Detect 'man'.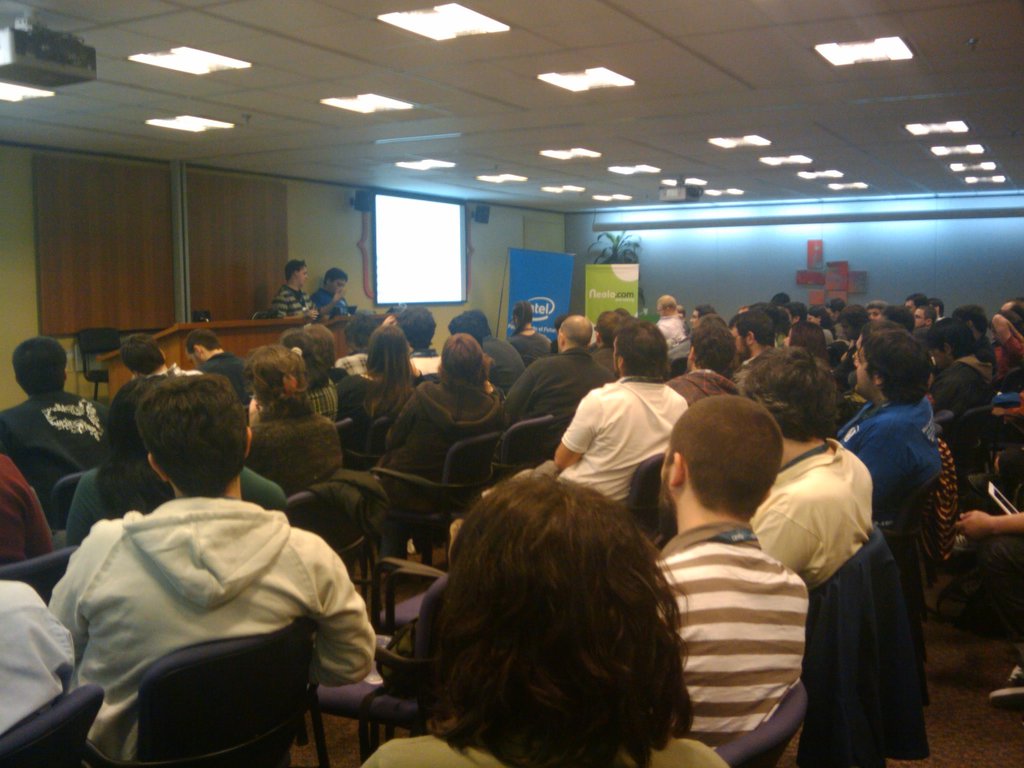
Detected at <bbox>930, 299, 945, 328</bbox>.
